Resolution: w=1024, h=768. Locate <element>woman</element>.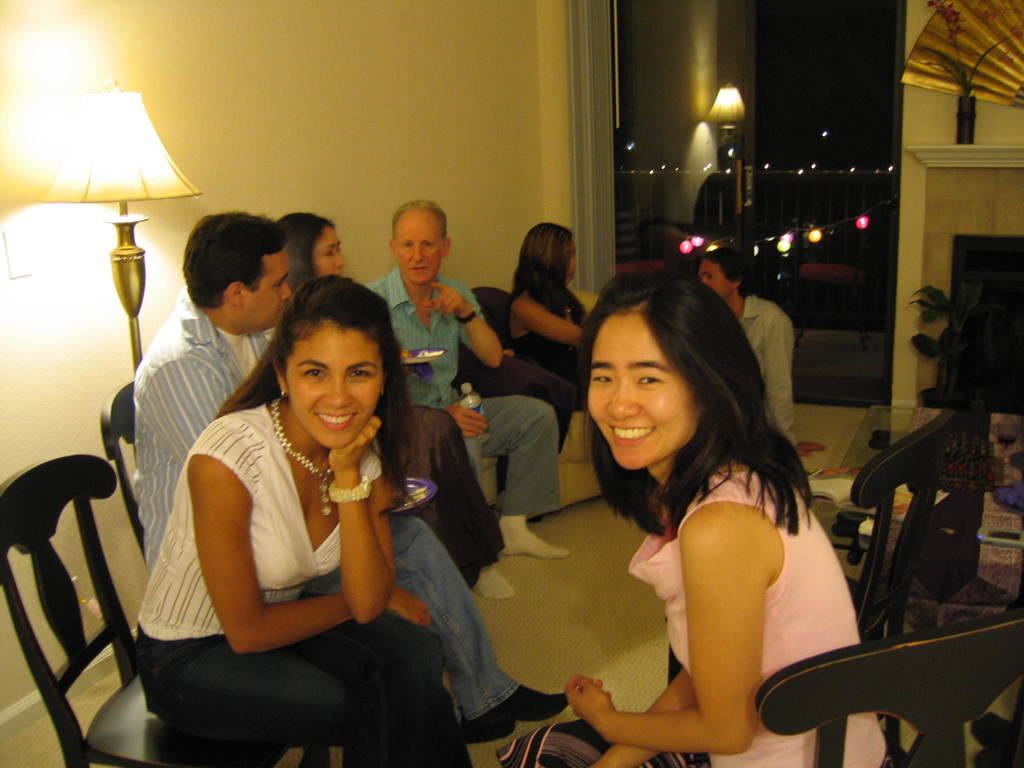
select_region(483, 216, 600, 471).
